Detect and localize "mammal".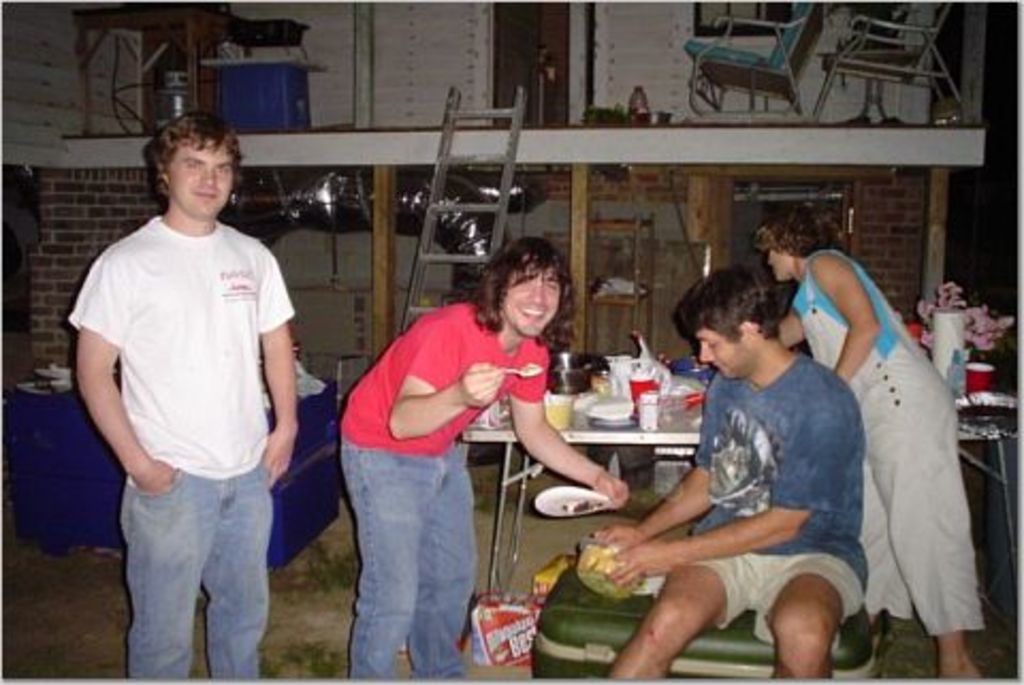
Localized at 766:192:966:684.
